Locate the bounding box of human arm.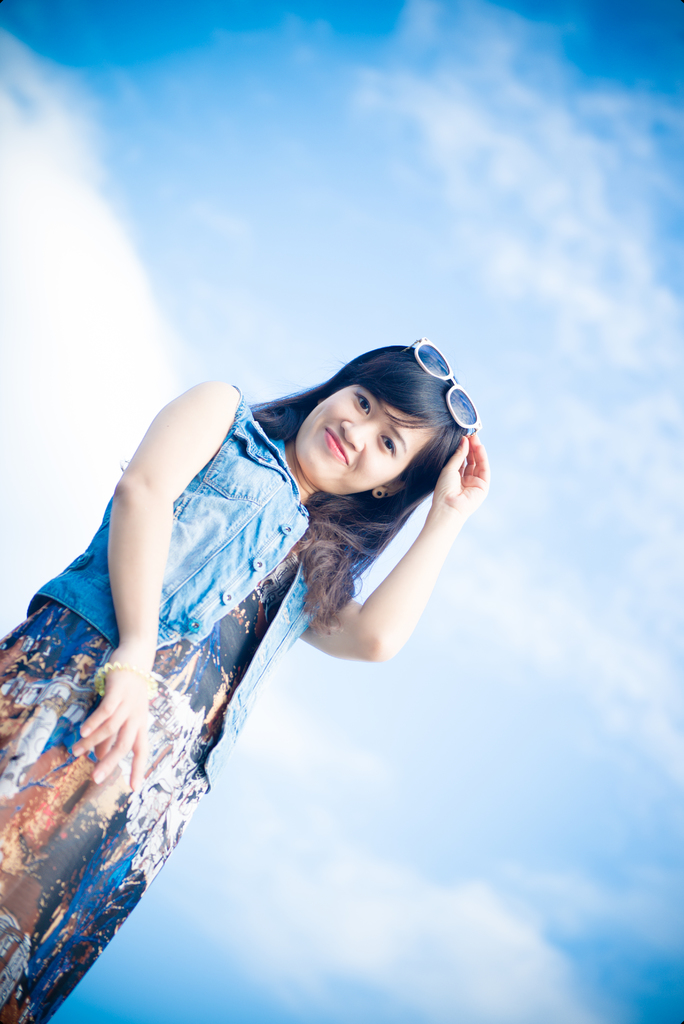
Bounding box: BBox(83, 387, 198, 684).
